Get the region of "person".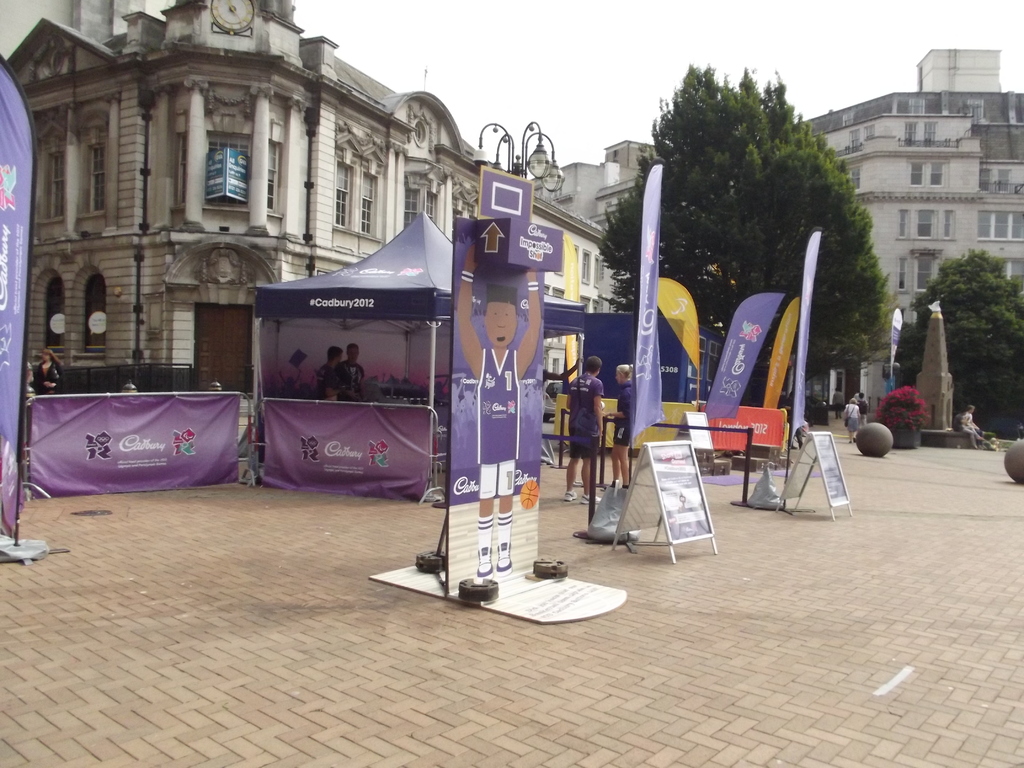
bbox=[602, 362, 634, 490].
